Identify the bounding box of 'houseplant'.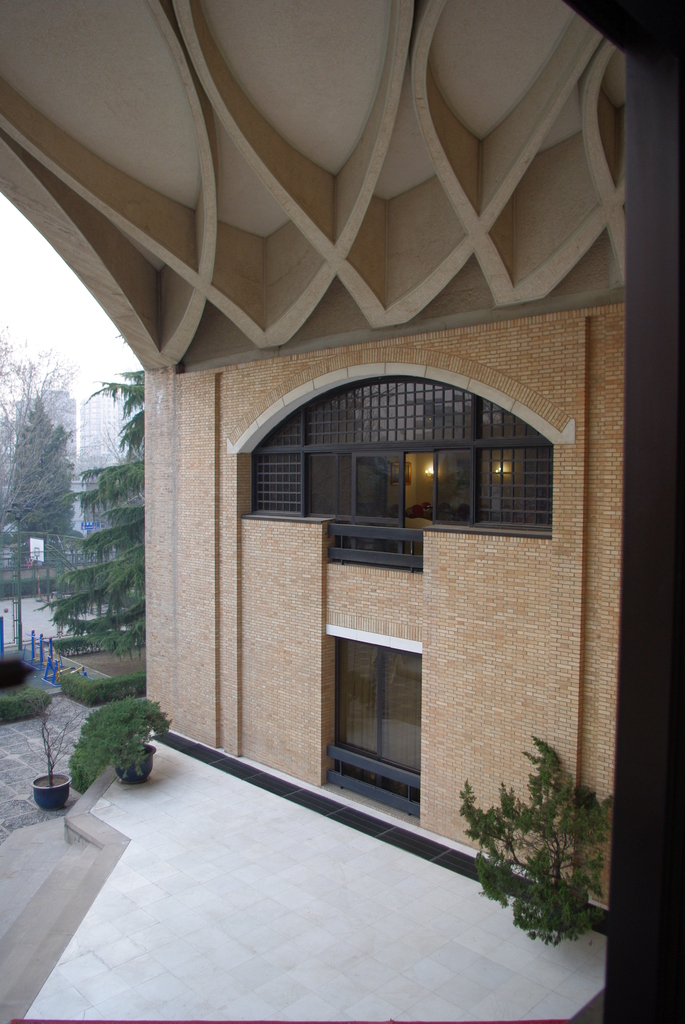
[left=459, top=729, right=617, bottom=941].
